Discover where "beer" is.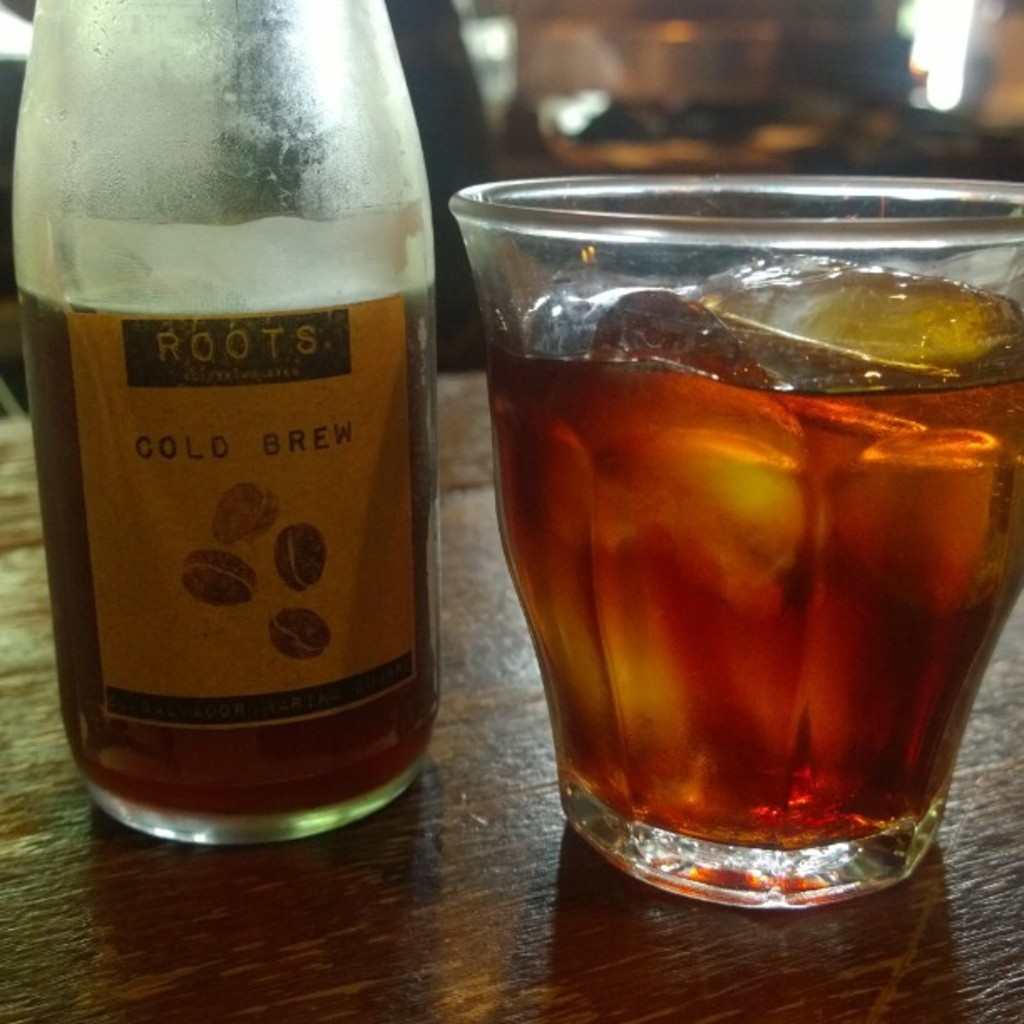
Discovered at [x1=484, y1=264, x2=1022, y2=883].
